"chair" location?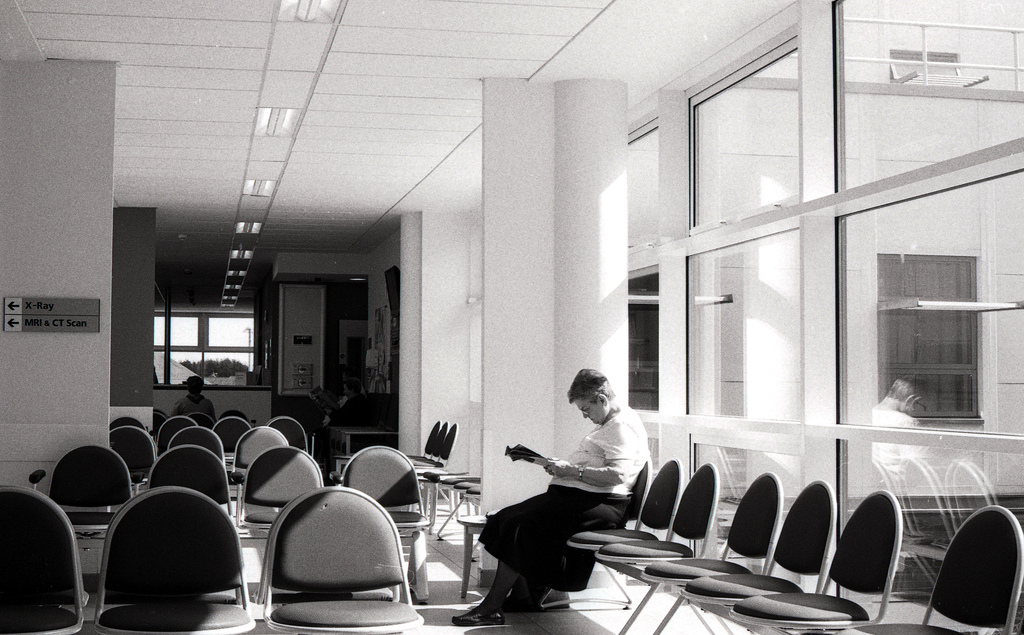
640 473 781 634
